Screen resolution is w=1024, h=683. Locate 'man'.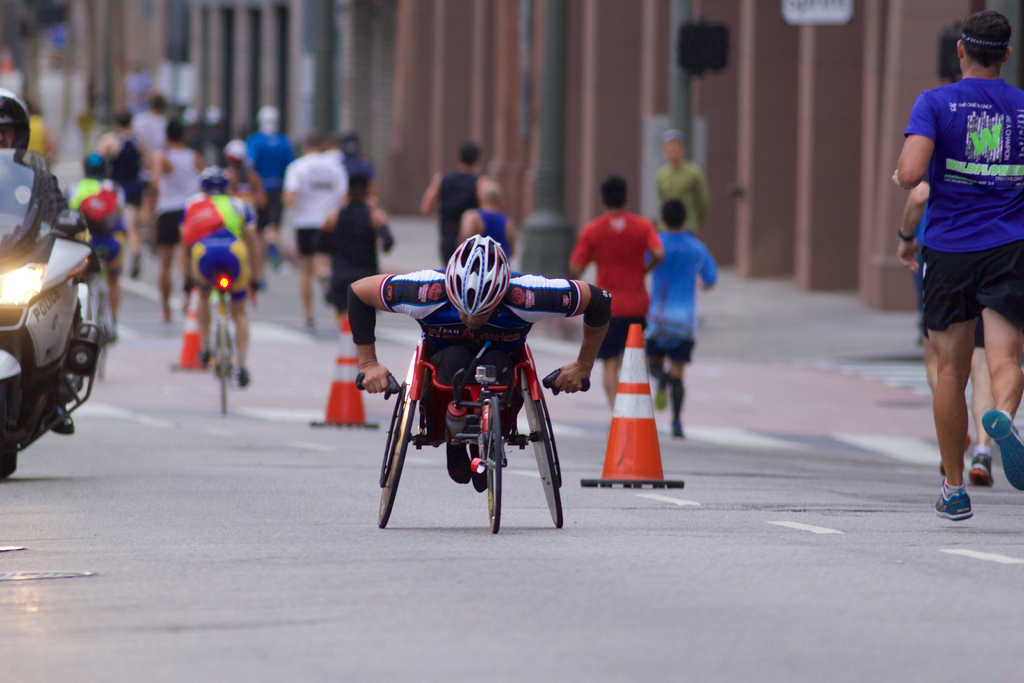
BBox(565, 172, 662, 409).
